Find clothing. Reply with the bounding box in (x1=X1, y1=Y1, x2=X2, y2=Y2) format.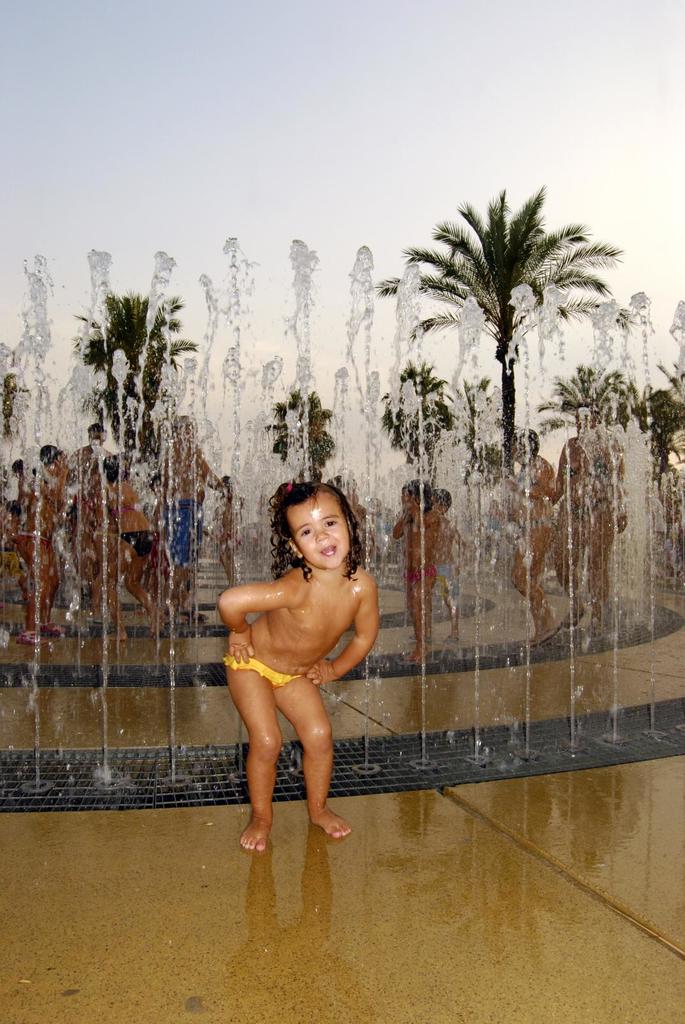
(x1=565, y1=459, x2=606, y2=478).
